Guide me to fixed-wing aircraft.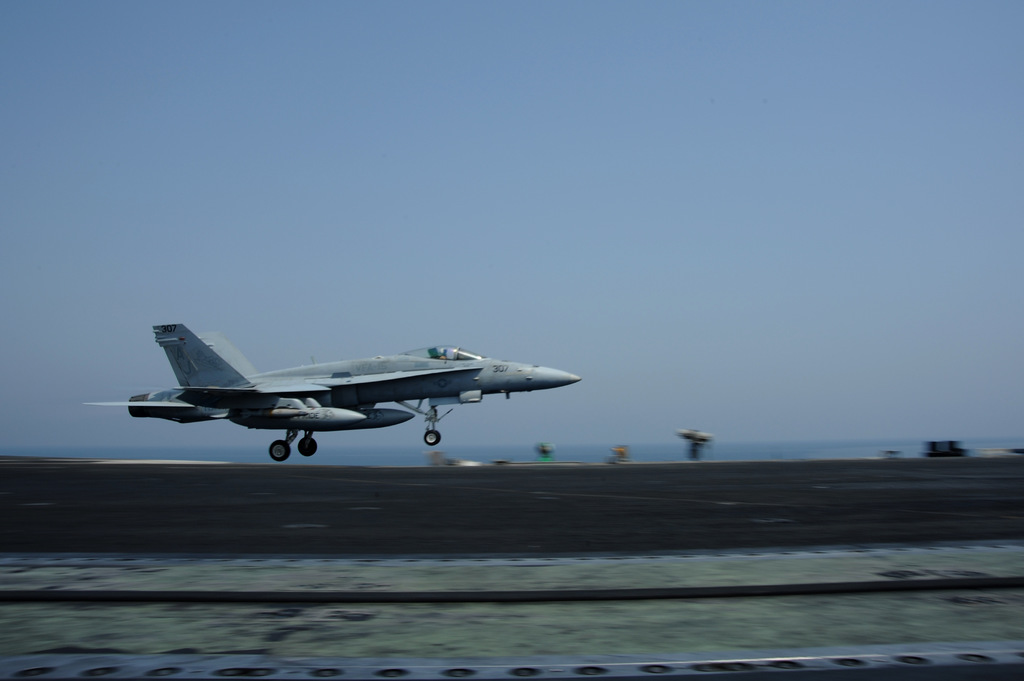
Guidance: locate(87, 323, 583, 461).
